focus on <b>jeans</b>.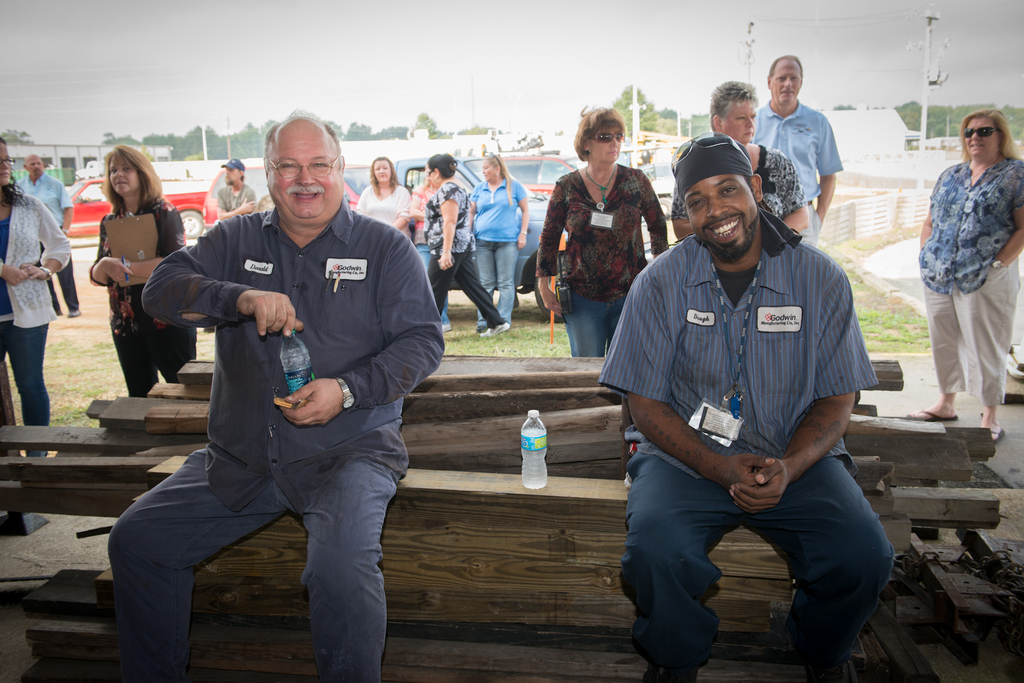
Focused at {"left": 926, "top": 268, "right": 1019, "bottom": 398}.
